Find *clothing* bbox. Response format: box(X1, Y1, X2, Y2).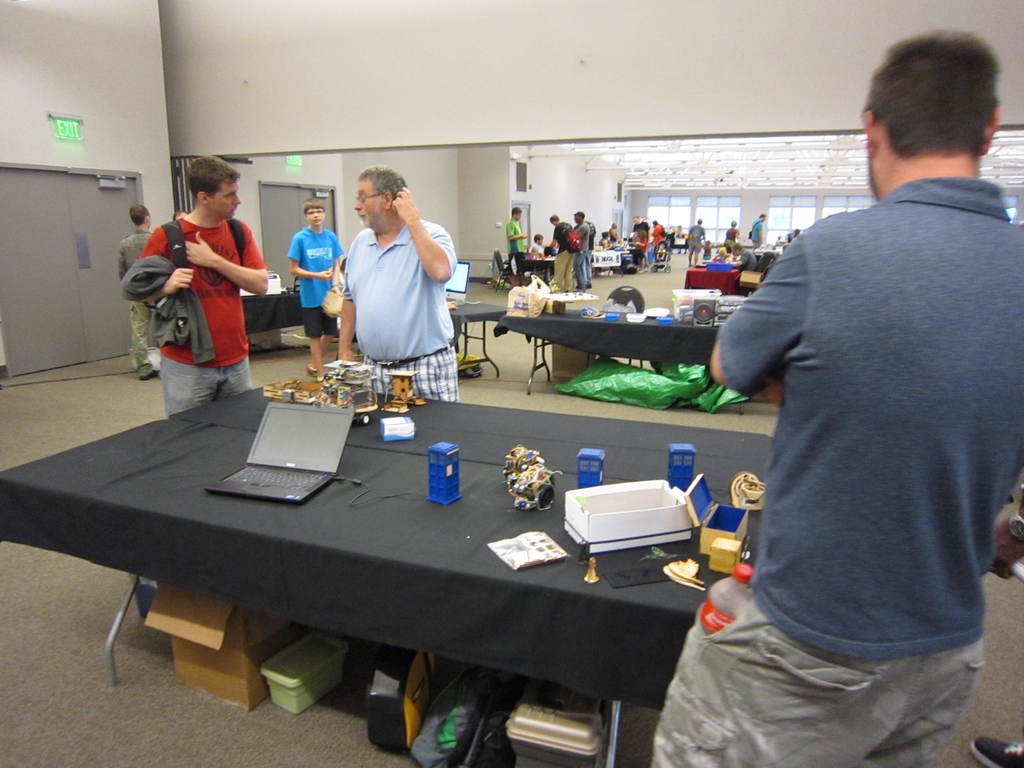
box(751, 220, 770, 252).
